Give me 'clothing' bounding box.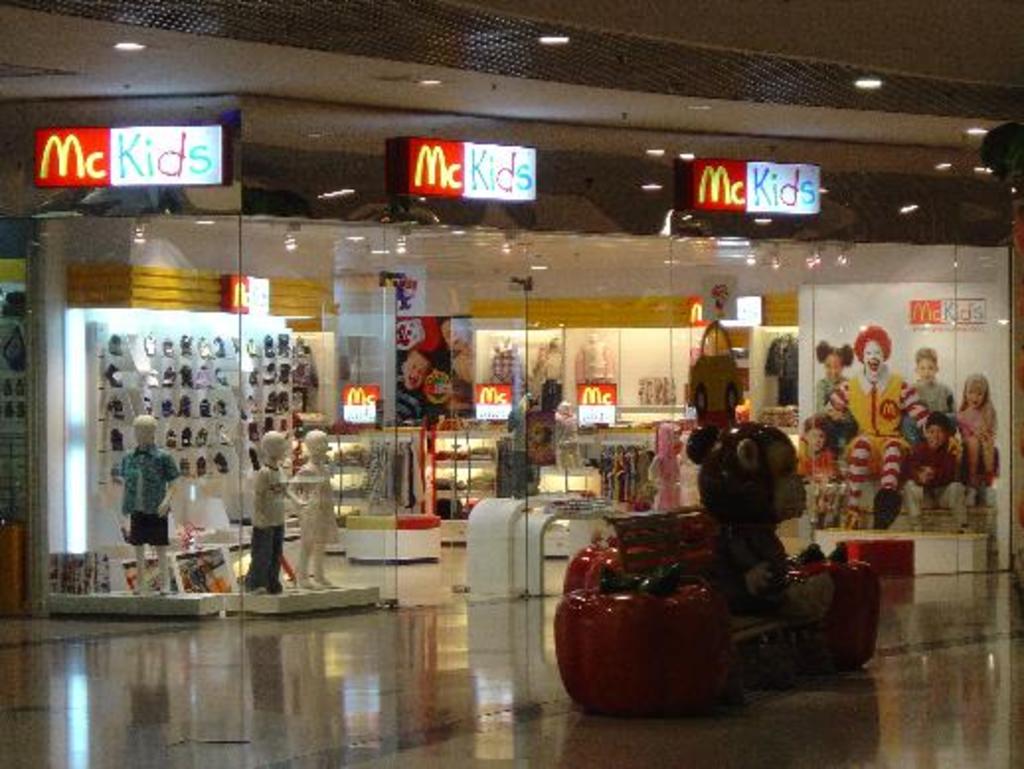
detection(121, 445, 180, 540).
